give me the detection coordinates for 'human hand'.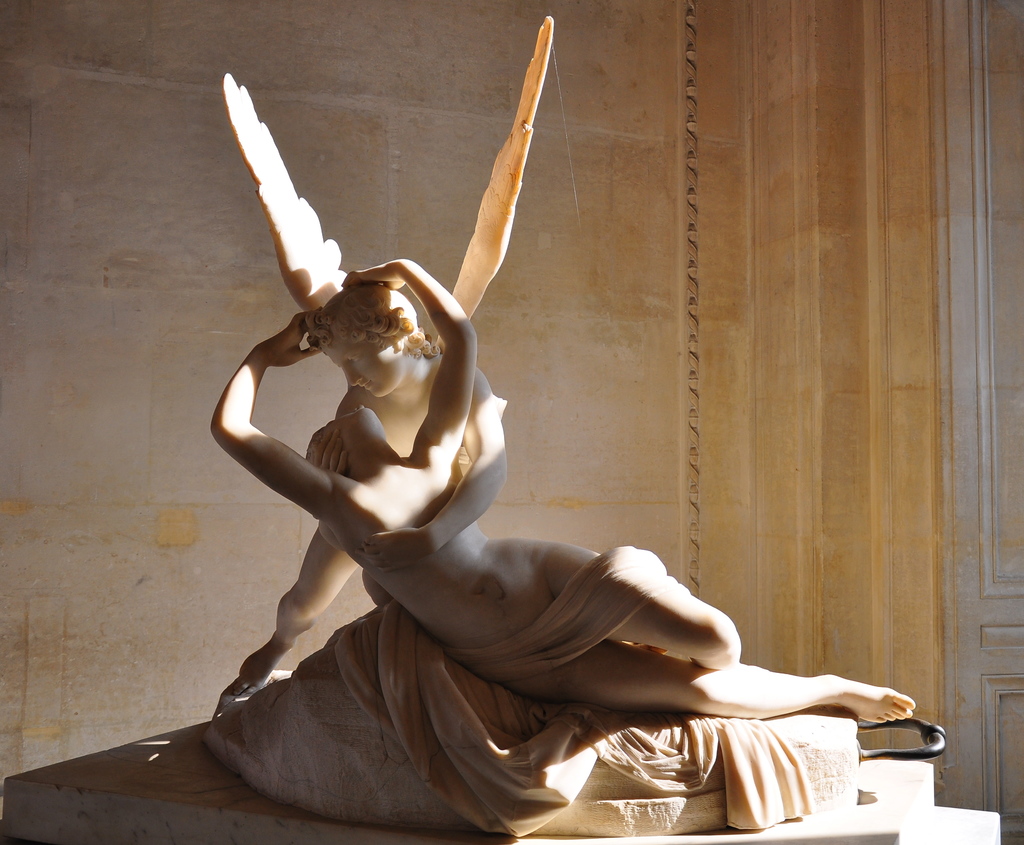
{"left": 335, "top": 254, "right": 413, "bottom": 294}.
